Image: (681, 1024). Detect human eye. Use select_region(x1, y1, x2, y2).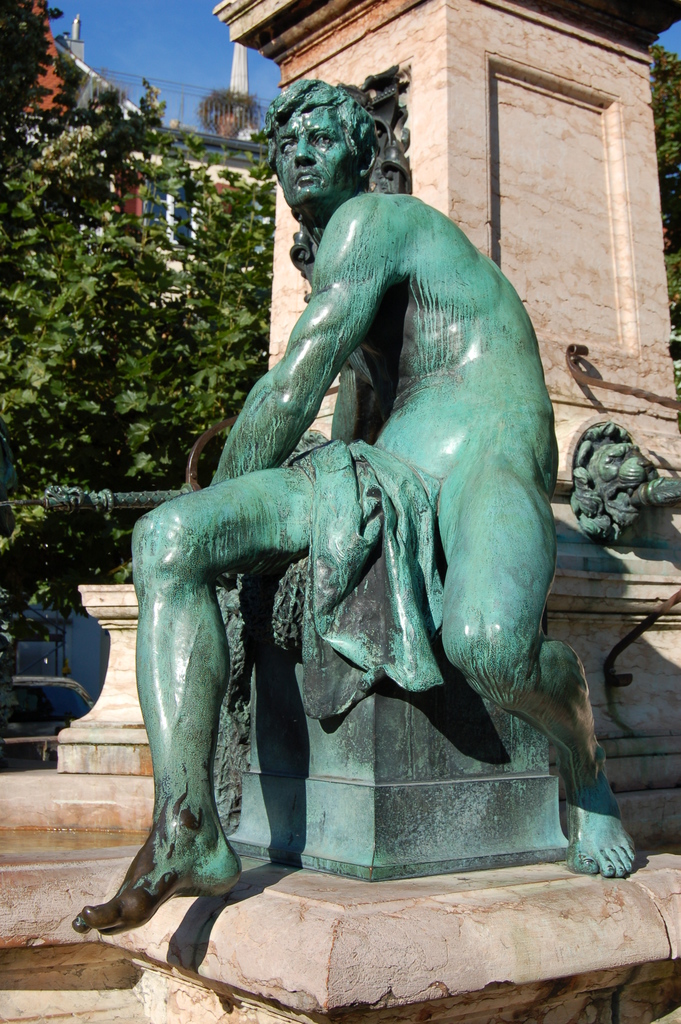
select_region(306, 129, 349, 147).
